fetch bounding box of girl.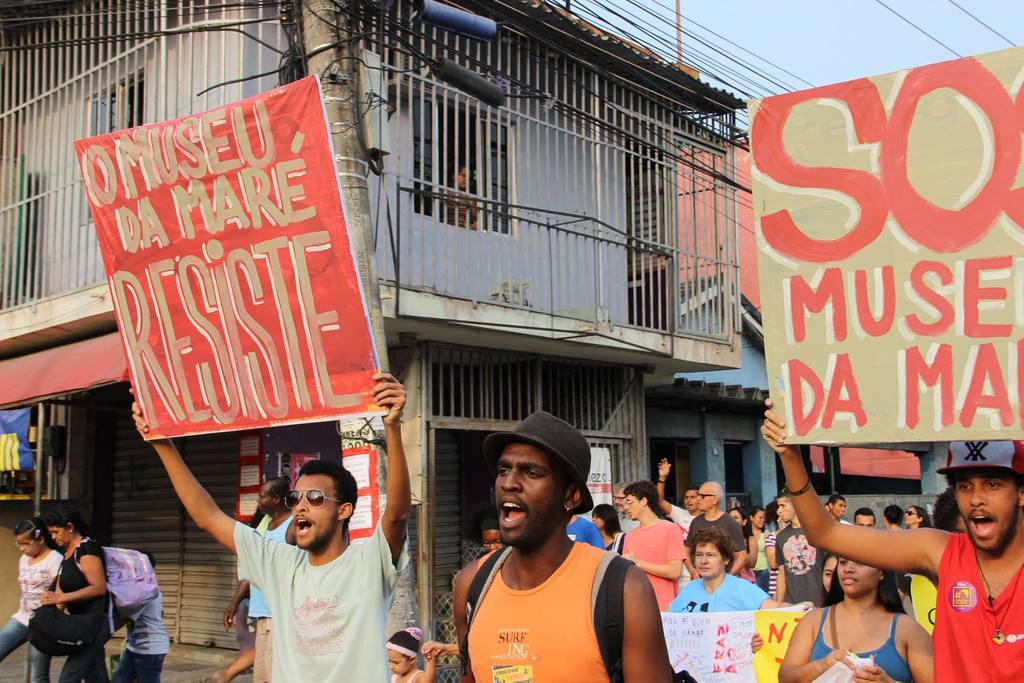
Bbox: l=664, t=527, r=787, b=617.
